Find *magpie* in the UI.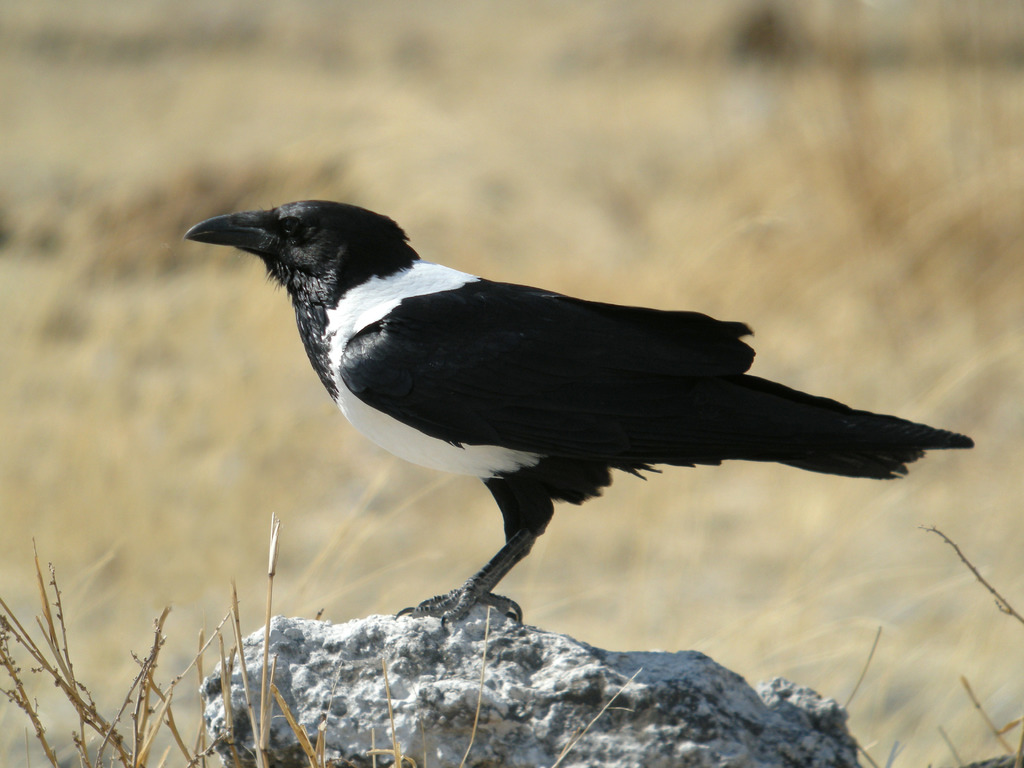
UI element at crop(185, 200, 973, 627).
